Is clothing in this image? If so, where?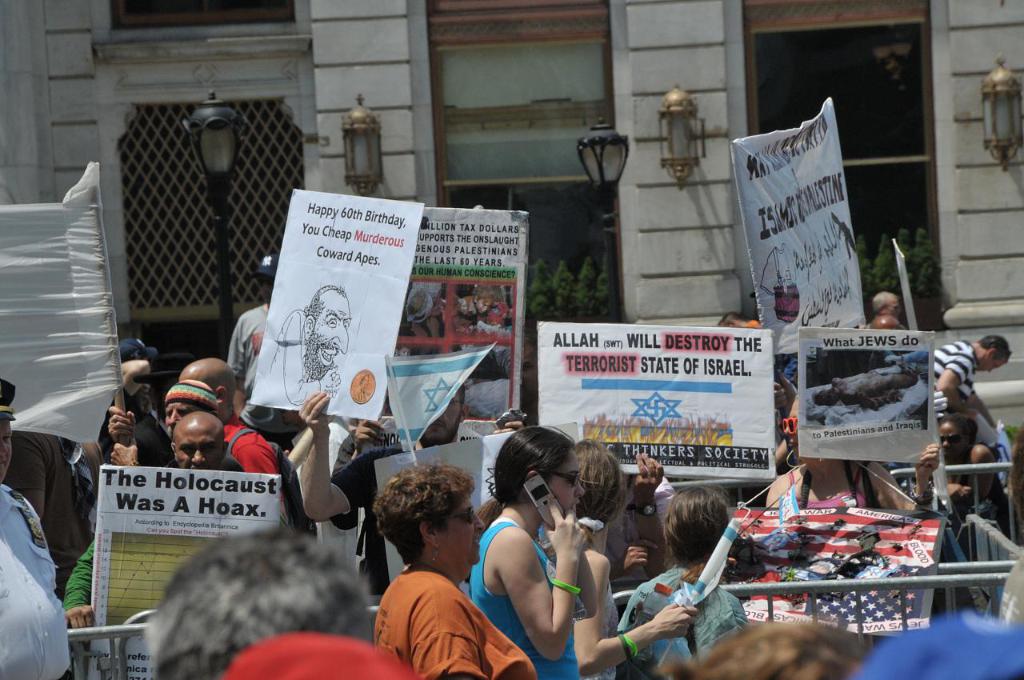
Yes, at 583,543,618,679.
